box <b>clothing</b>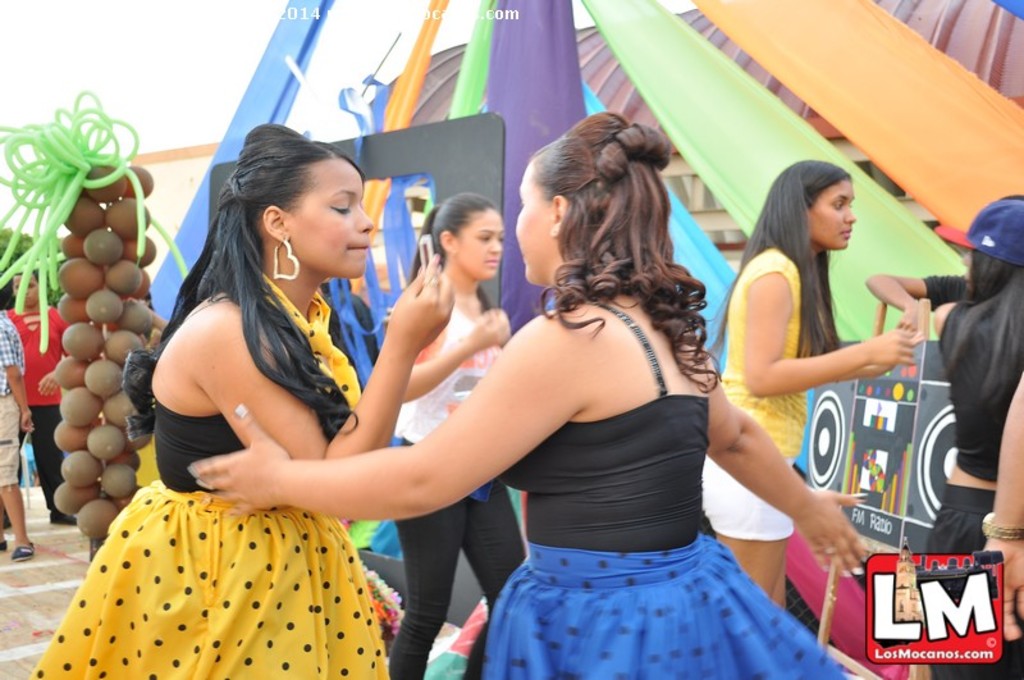
left=923, top=277, right=983, bottom=316
